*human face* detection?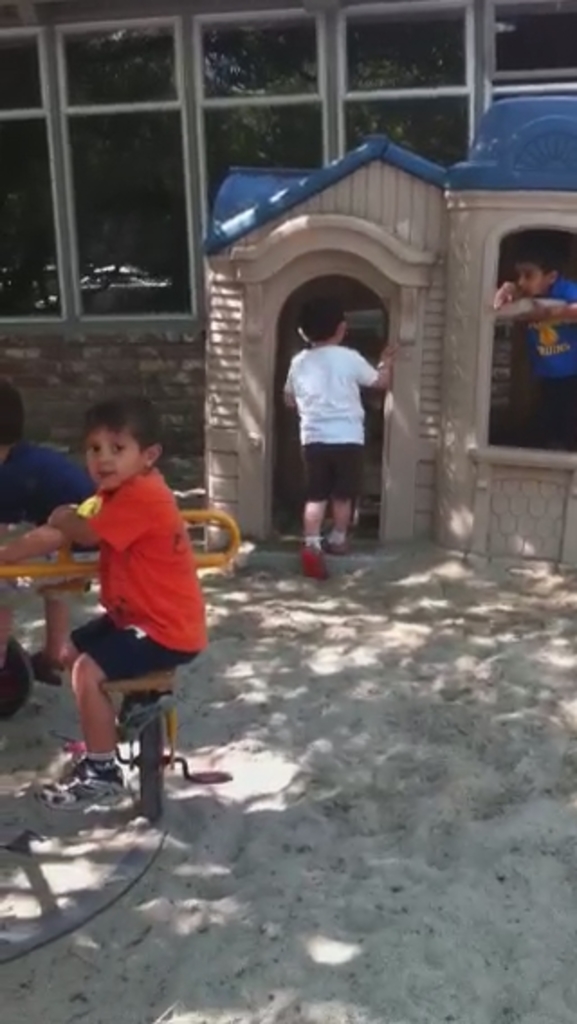
(x1=87, y1=425, x2=148, y2=490)
